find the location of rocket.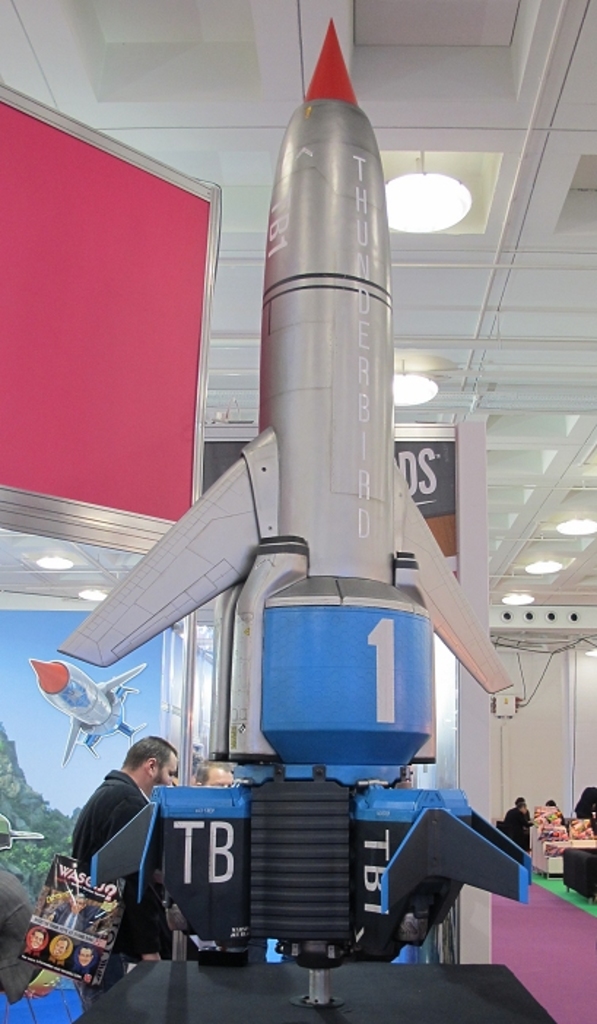
Location: (57, 18, 542, 1014).
